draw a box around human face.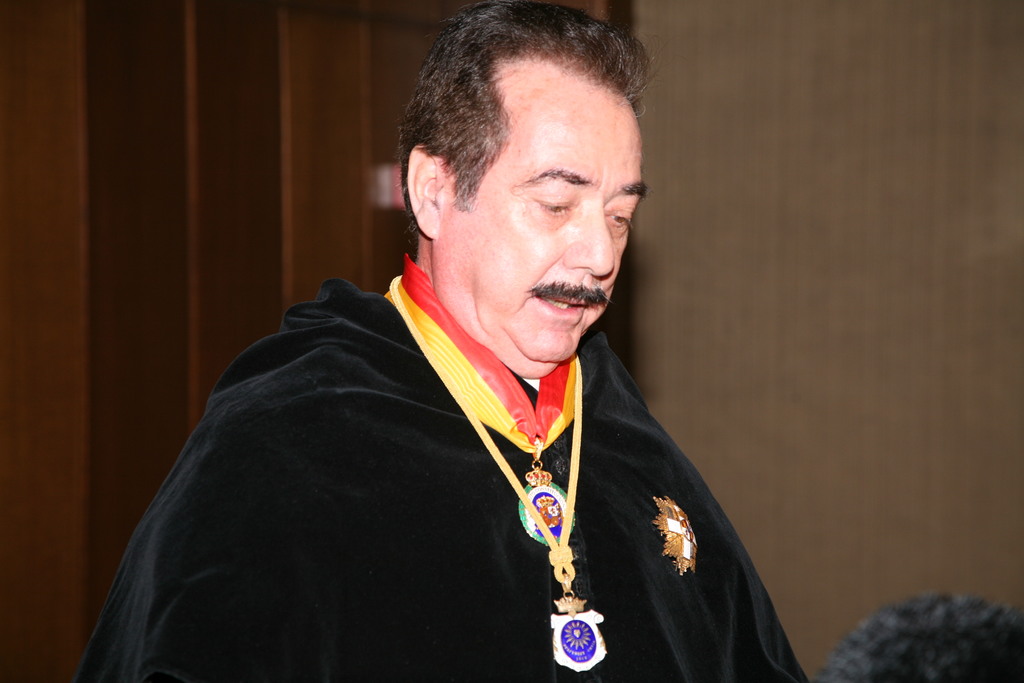
x1=429, y1=49, x2=648, y2=365.
